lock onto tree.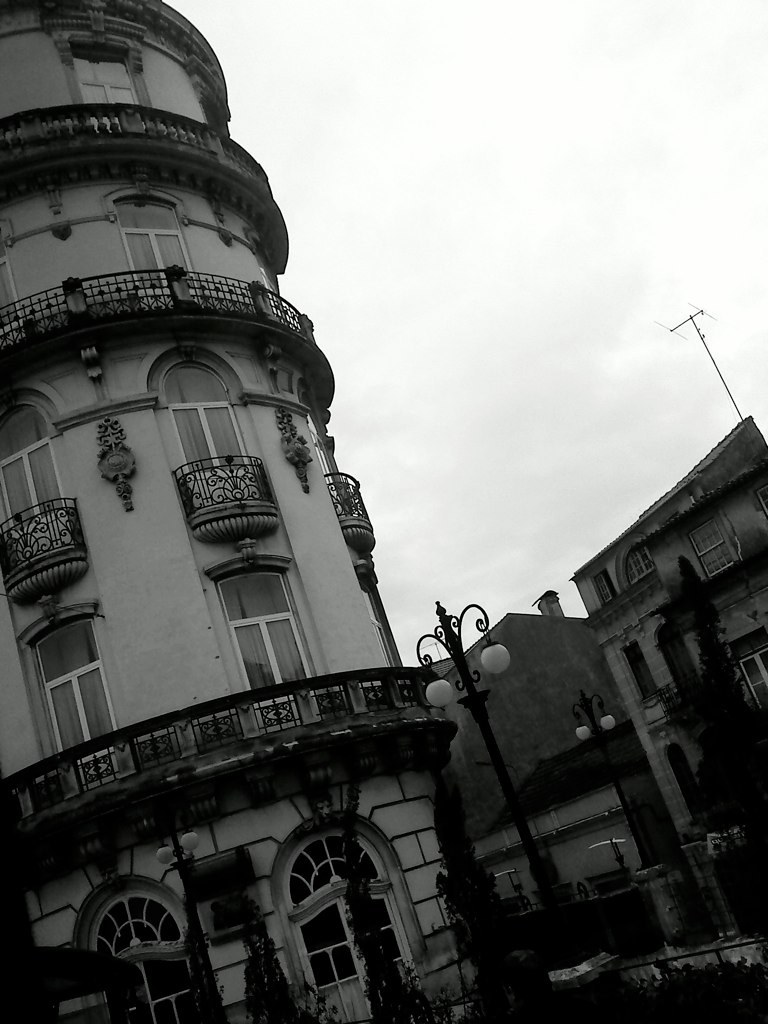
Locked: 639, 549, 754, 905.
